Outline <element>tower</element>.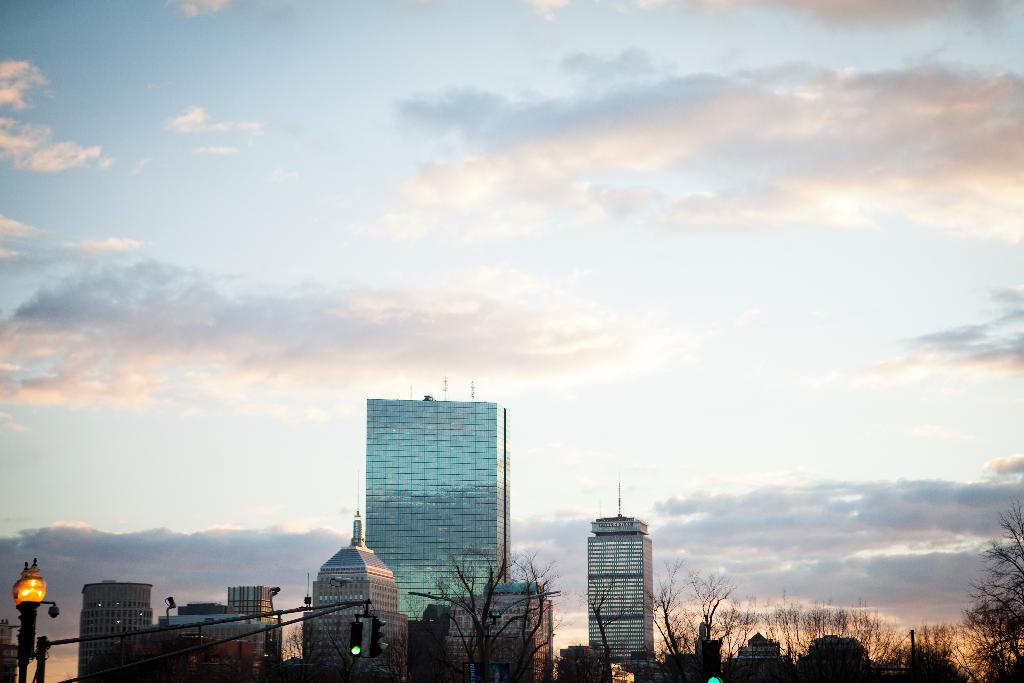
Outline: box(298, 517, 415, 682).
